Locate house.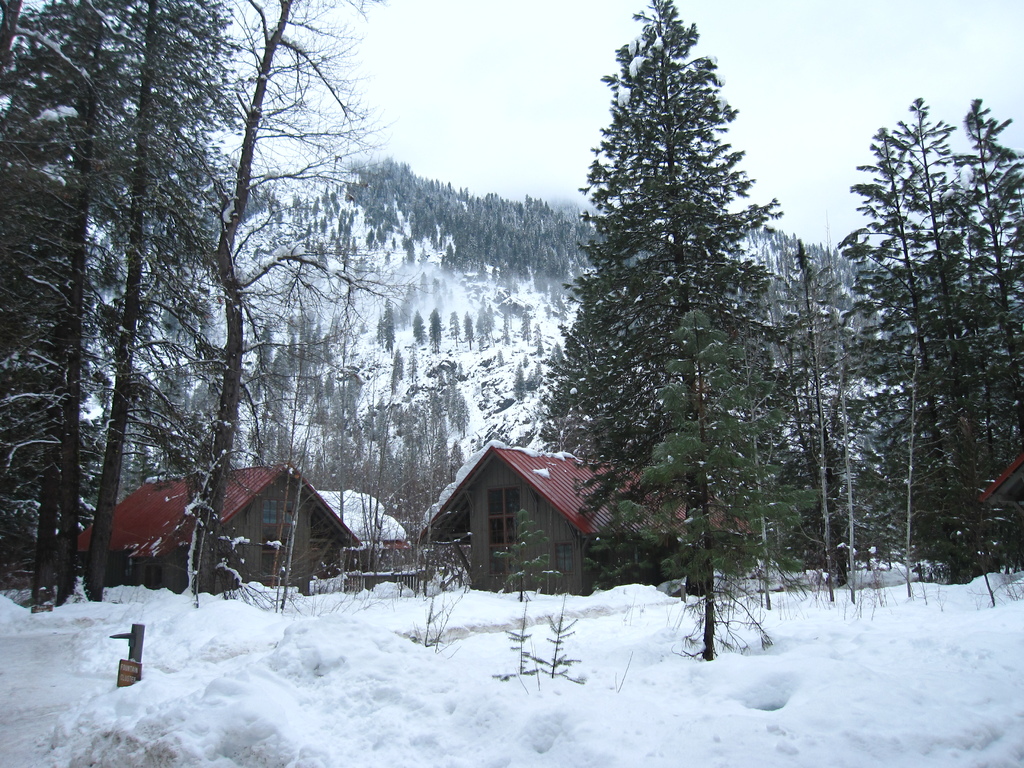
Bounding box: detection(426, 442, 768, 602).
